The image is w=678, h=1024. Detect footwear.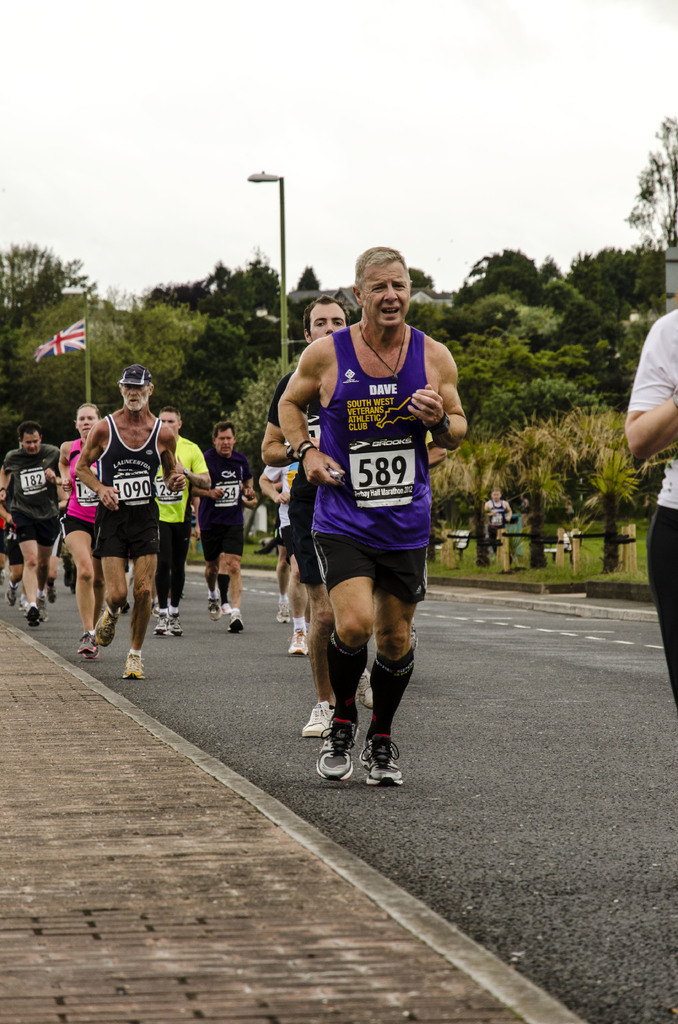
Detection: <box>207,586,224,622</box>.
